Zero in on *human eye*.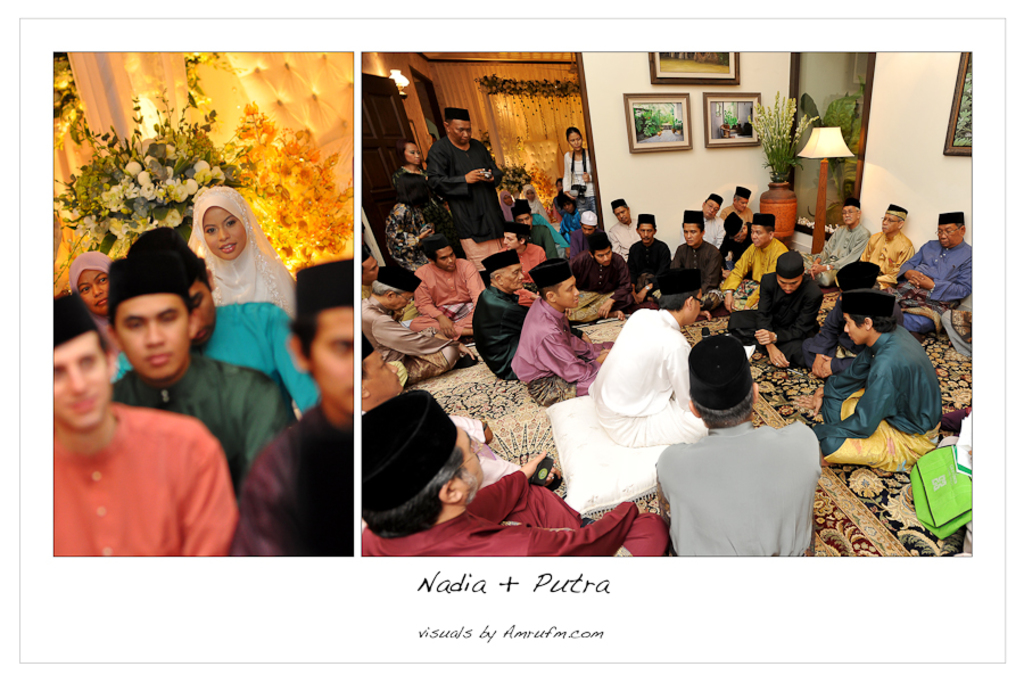
Zeroed in: {"left": 378, "top": 359, "right": 387, "bottom": 369}.
